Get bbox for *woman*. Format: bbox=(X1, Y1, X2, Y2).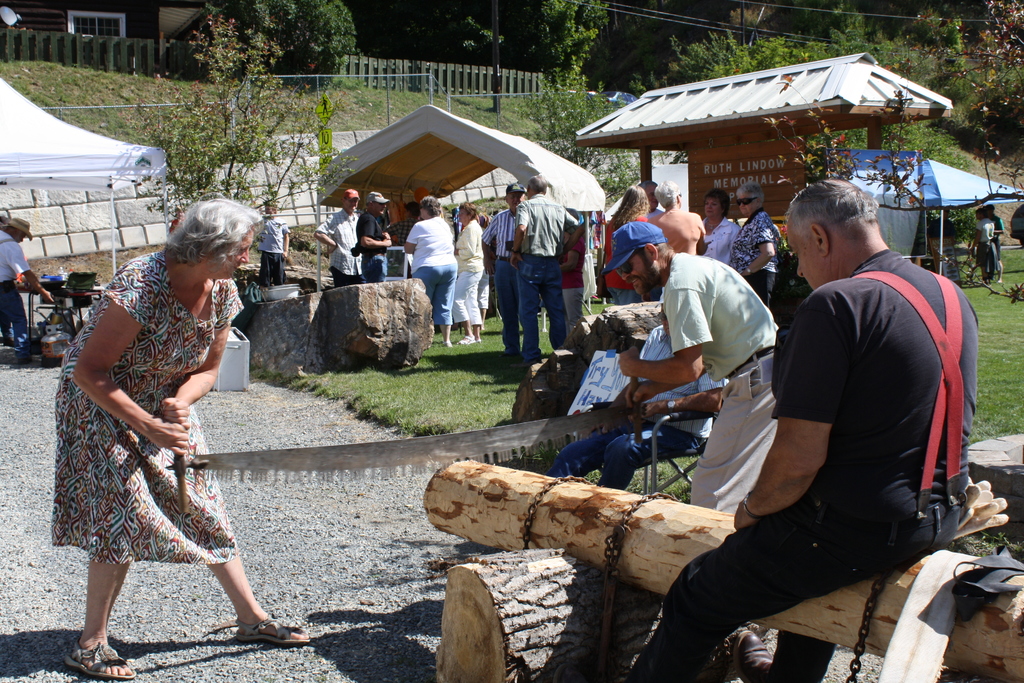
bbox=(406, 200, 460, 356).
